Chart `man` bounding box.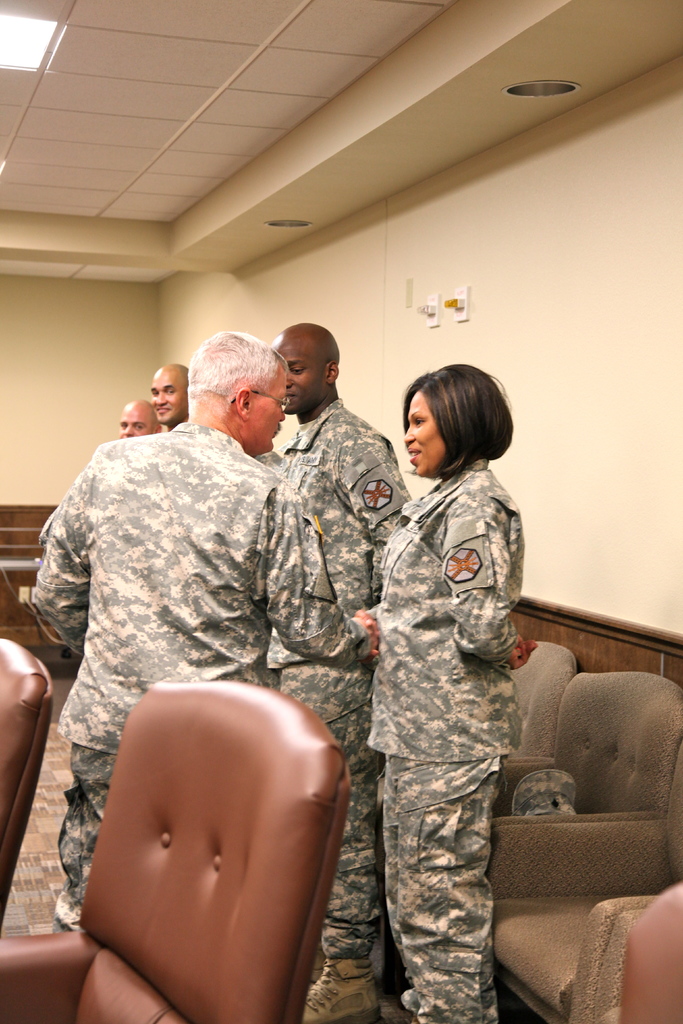
Charted: [150,359,188,428].
